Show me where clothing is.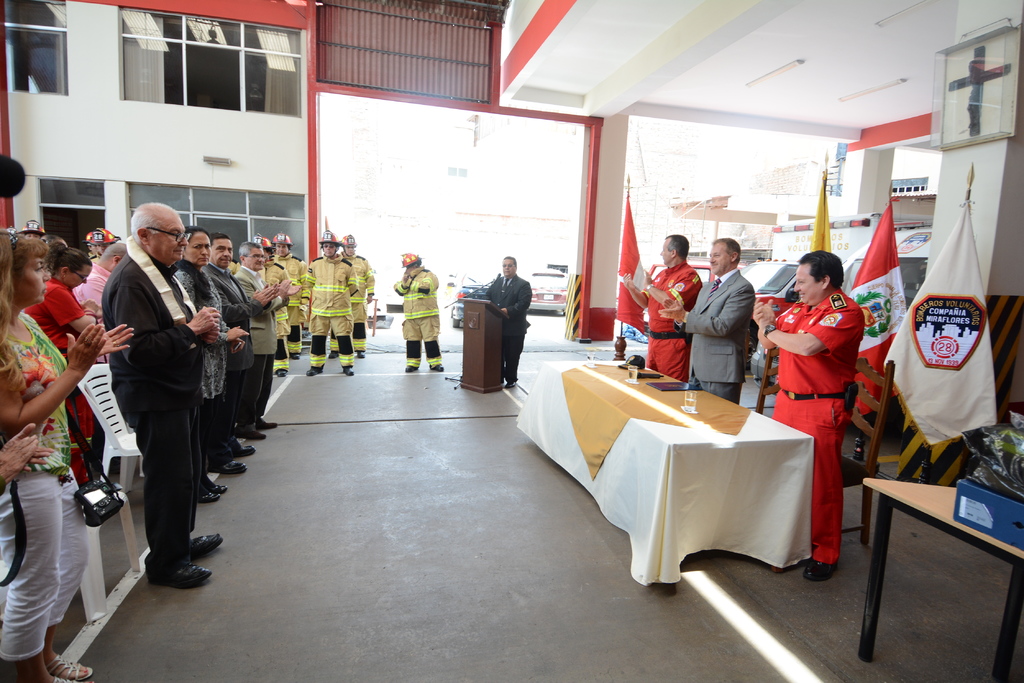
clothing is at [223,276,254,374].
